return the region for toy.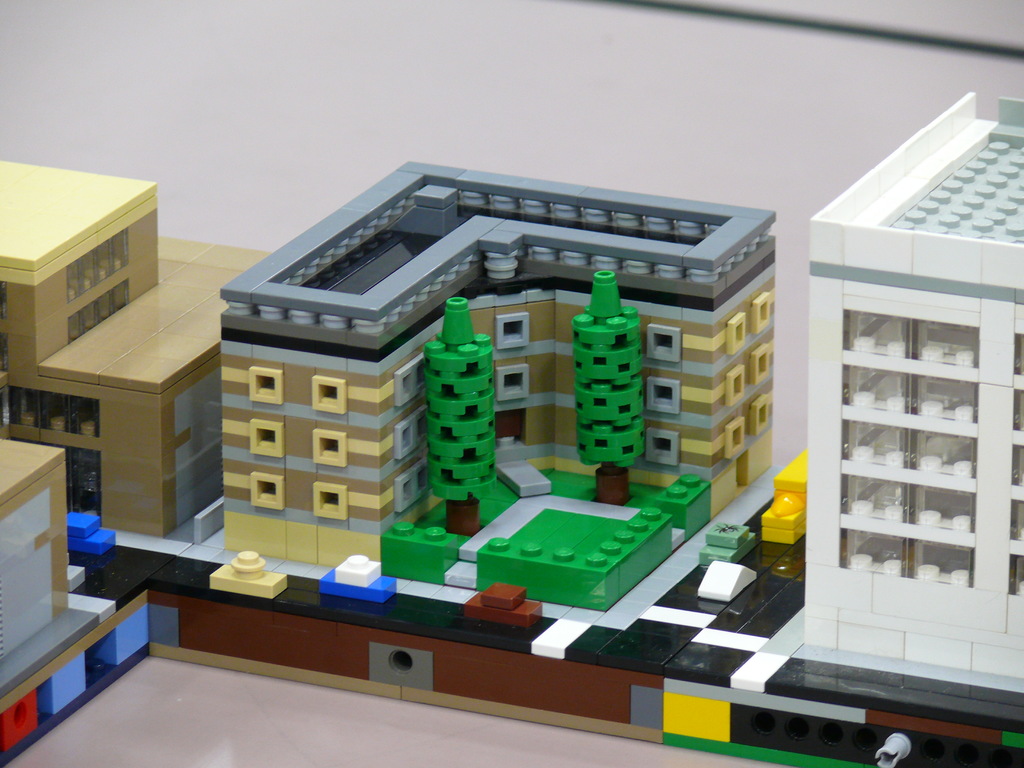
pyautogui.locateOnScreen(0, 426, 118, 696).
